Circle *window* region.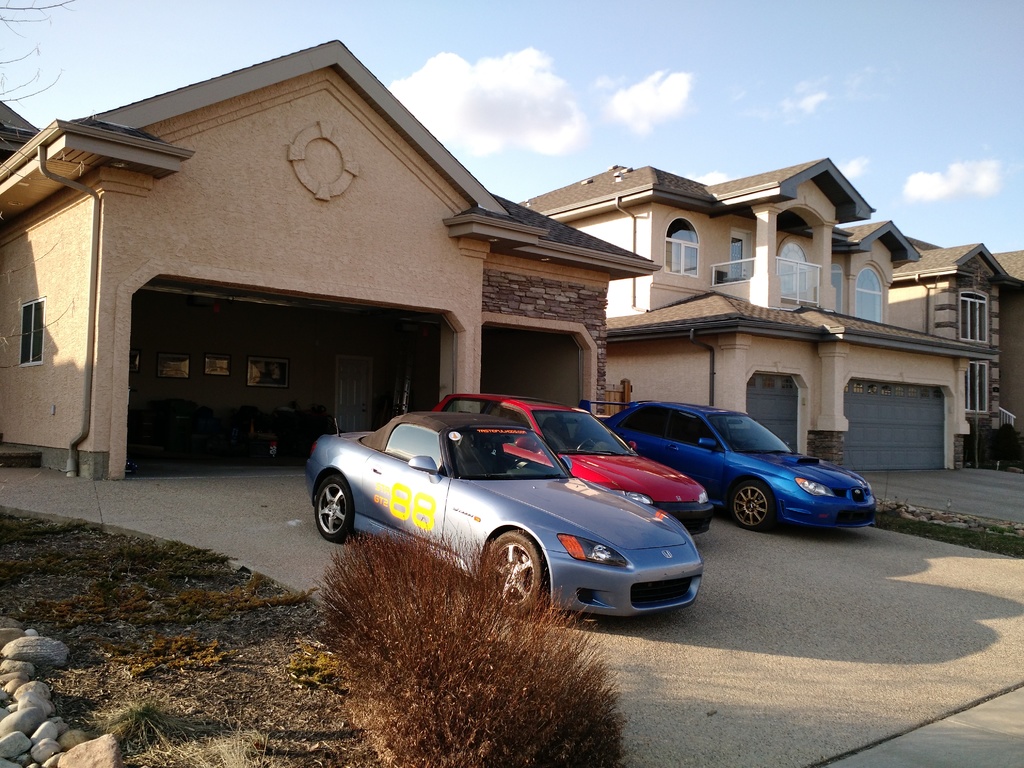
Region: l=731, t=230, r=747, b=278.
